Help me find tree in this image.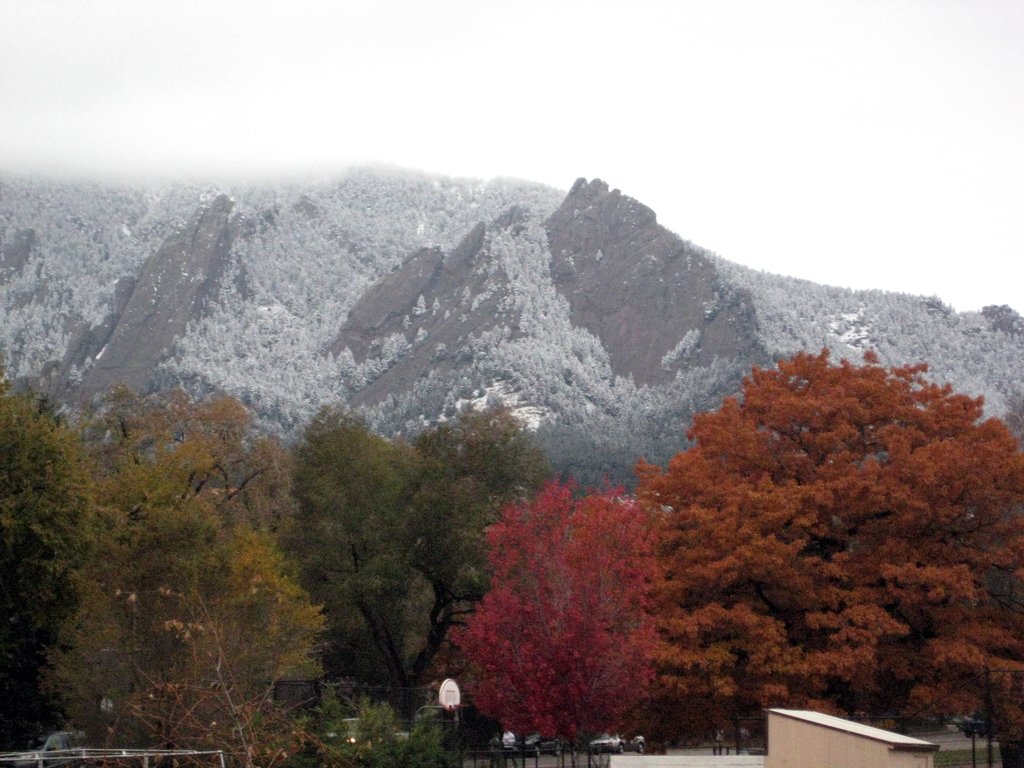
Found it: bbox=[326, 701, 399, 767].
